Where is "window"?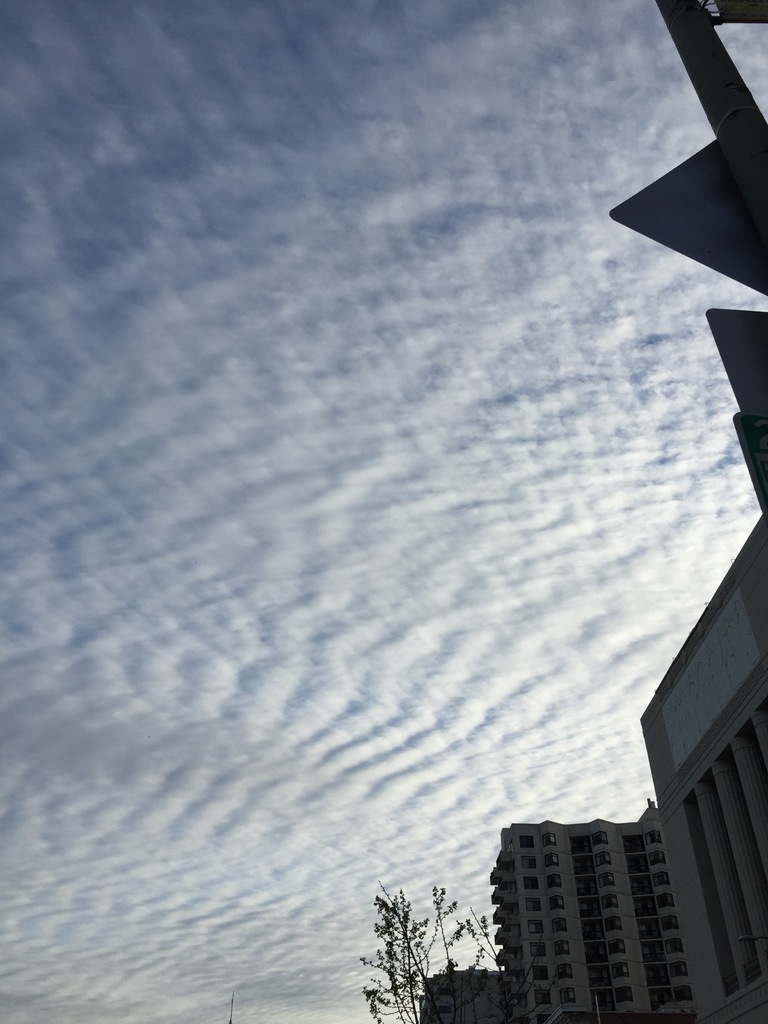
detection(660, 897, 671, 907).
